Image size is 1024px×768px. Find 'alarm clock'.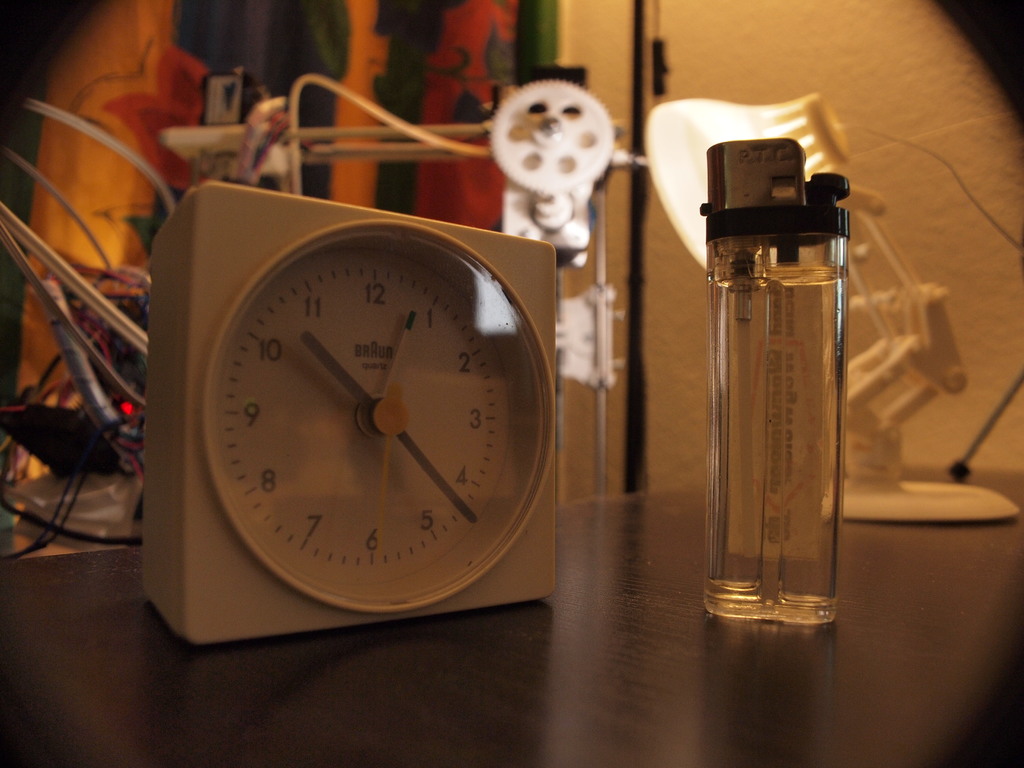
Rect(149, 180, 552, 645).
